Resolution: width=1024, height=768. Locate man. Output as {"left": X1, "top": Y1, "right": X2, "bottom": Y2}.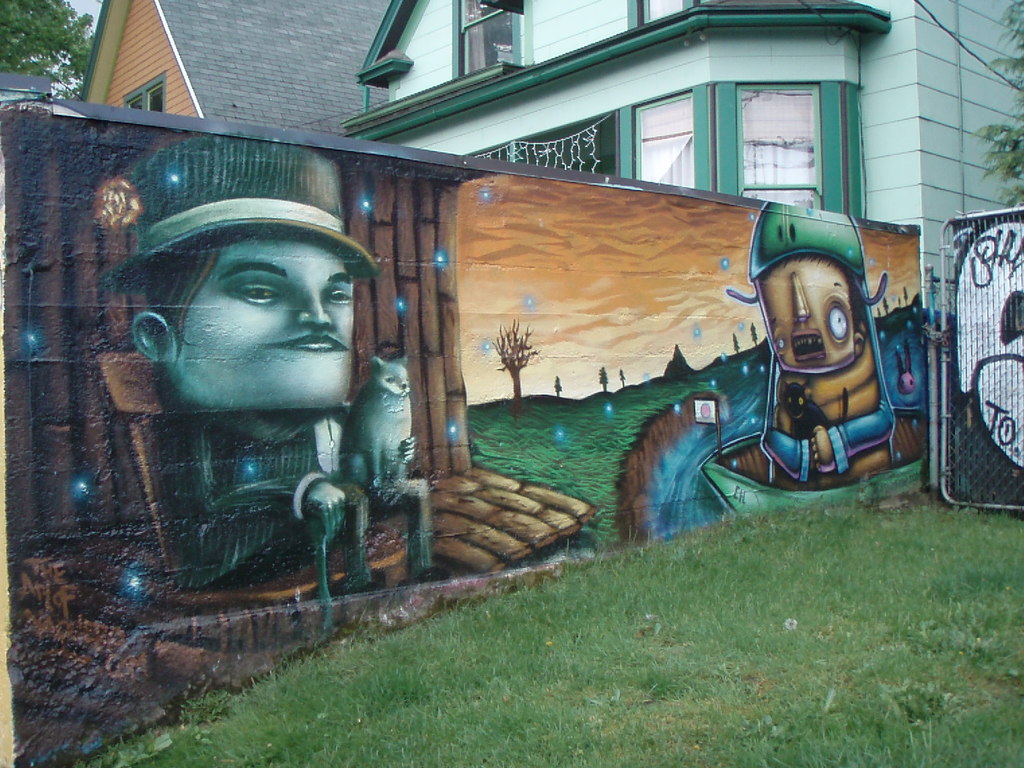
{"left": 127, "top": 193, "right": 444, "bottom": 611}.
